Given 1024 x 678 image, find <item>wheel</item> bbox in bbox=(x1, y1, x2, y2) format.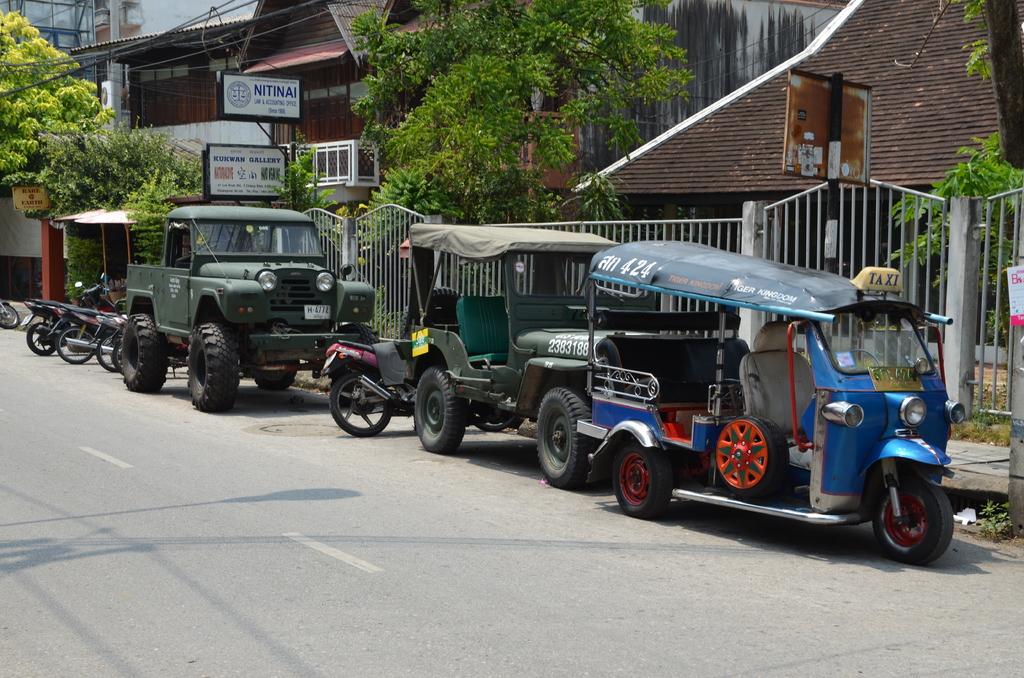
bbox=(186, 322, 243, 414).
